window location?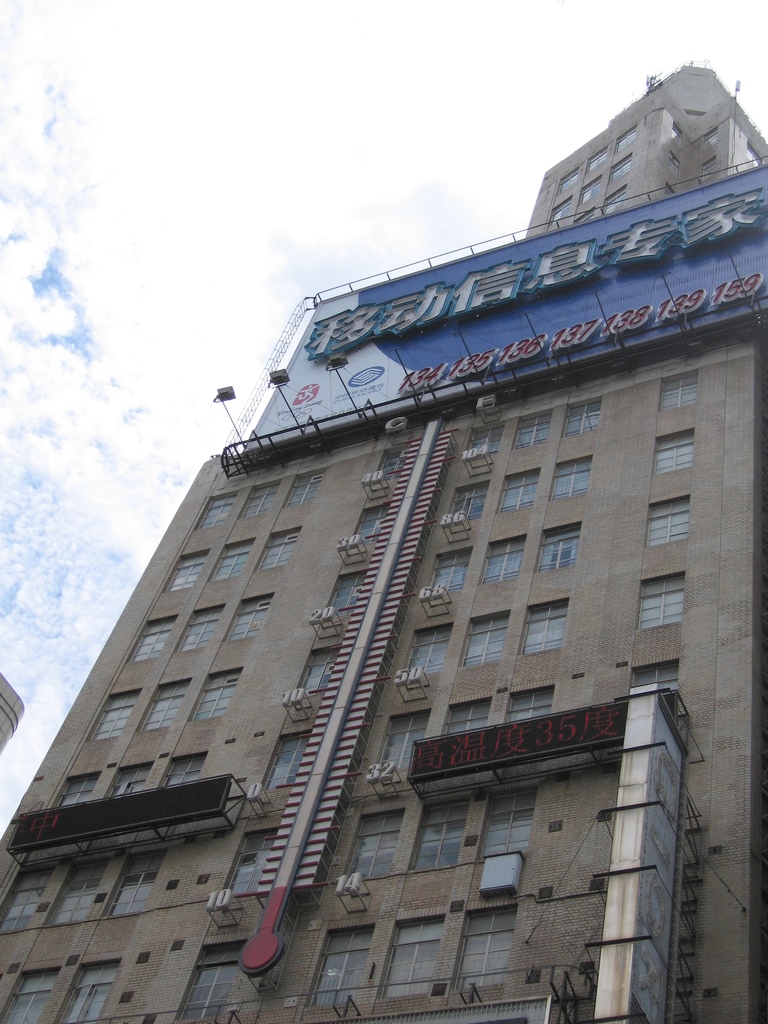
[x1=454, y1=908, x2=516, y2=986]
